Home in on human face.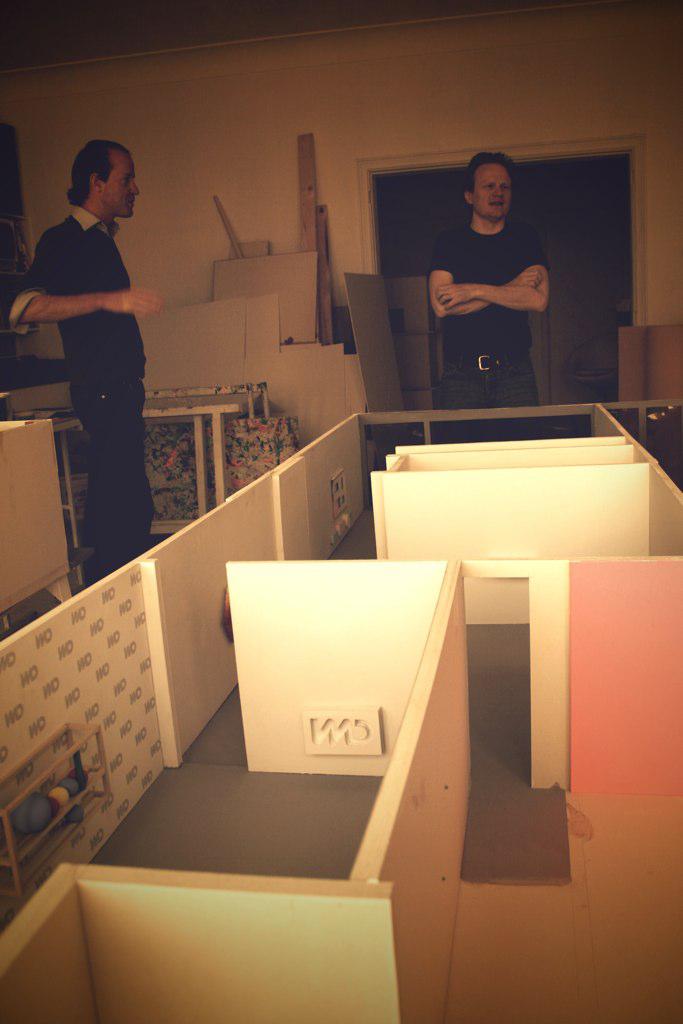
Homed in at left=102, top=154, right=141, bottom=219.
